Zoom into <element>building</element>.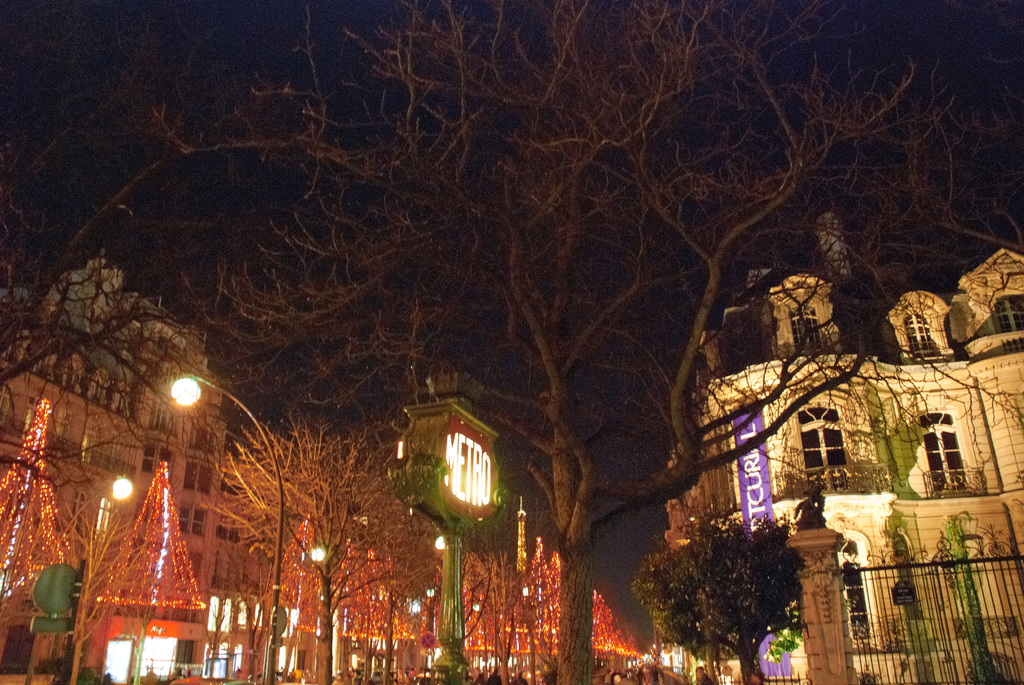
Zoom target: bbox=[664, 212, 1023, 684].
